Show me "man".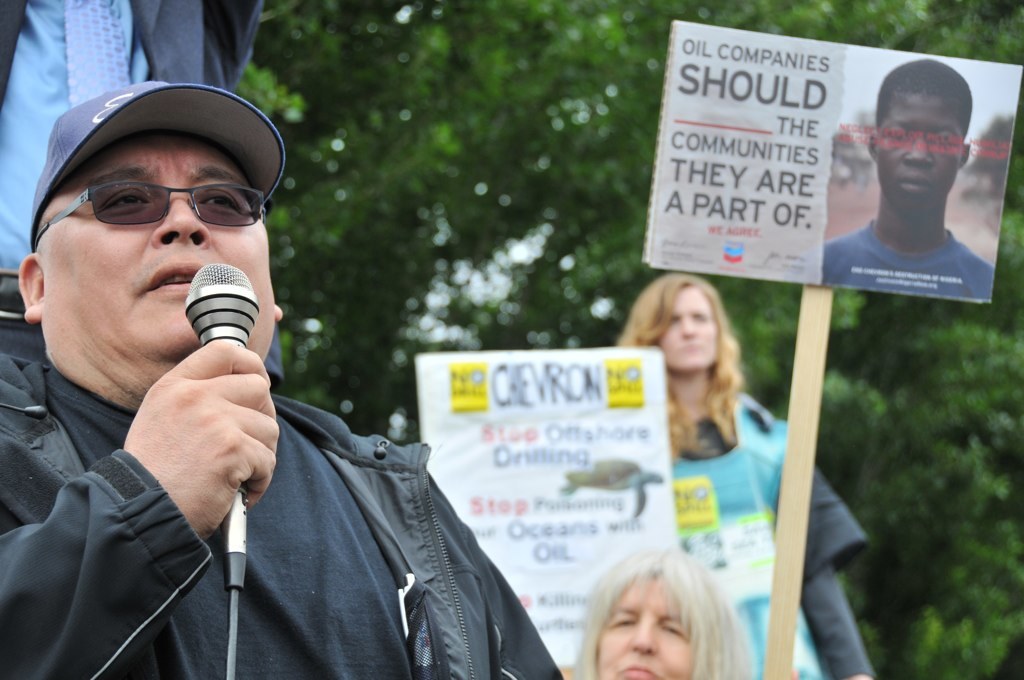
"man" is here: {"x1": 0, "y1": 79, "x2": 561, "y2": 679}.
